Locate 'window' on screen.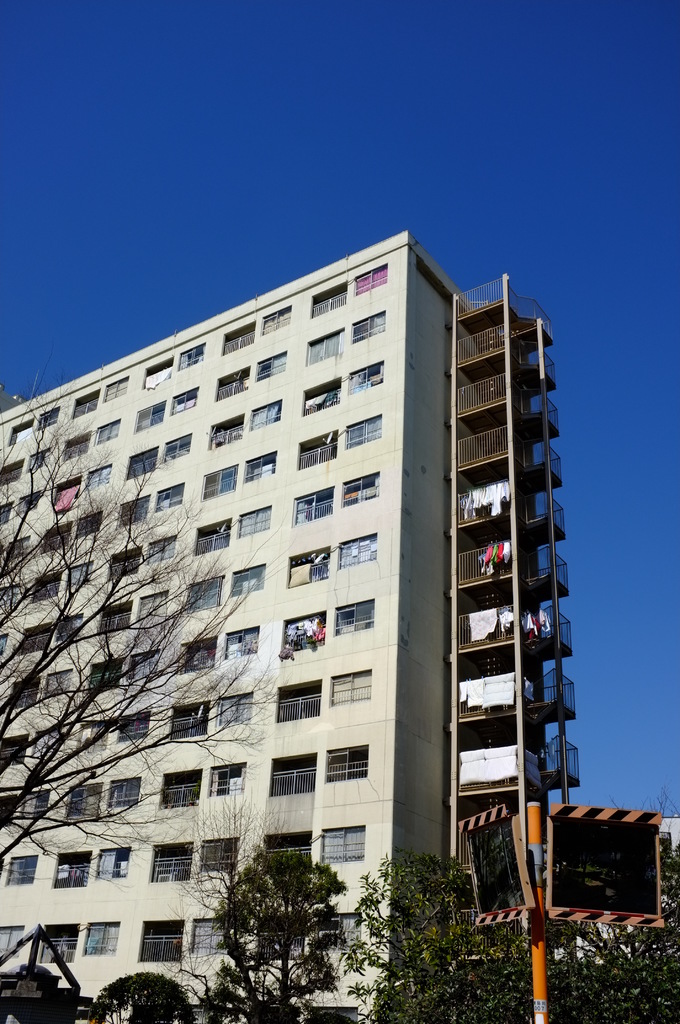
On screen at {"left": 140, "top": 590, "right": 168, "bottom": 630}.
